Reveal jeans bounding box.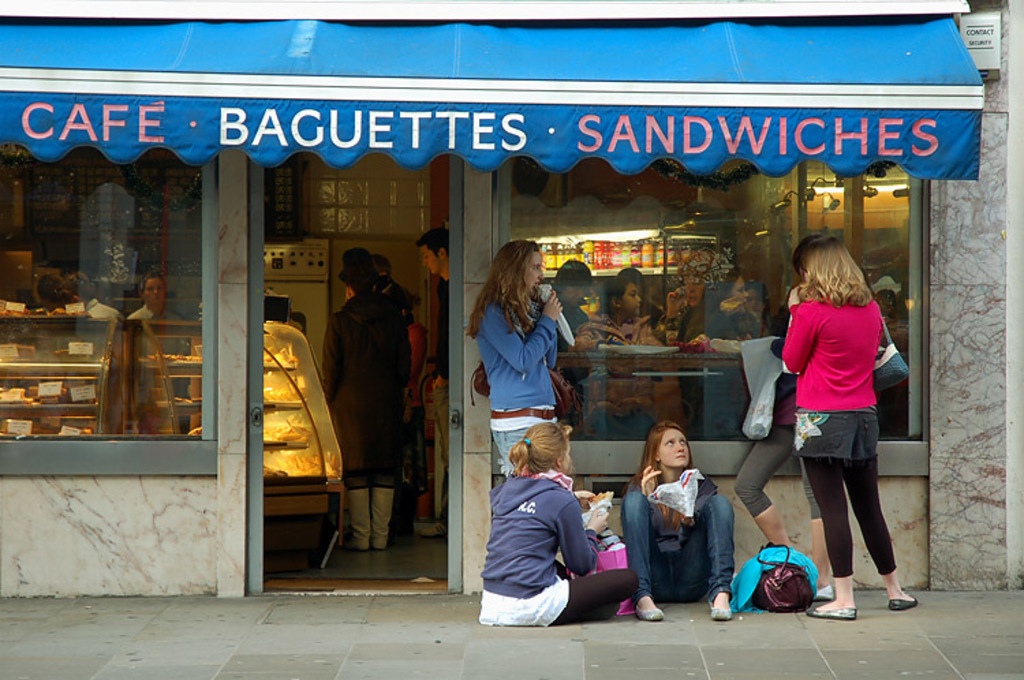
Revealed: Rect(629, 483, 737, 601).
